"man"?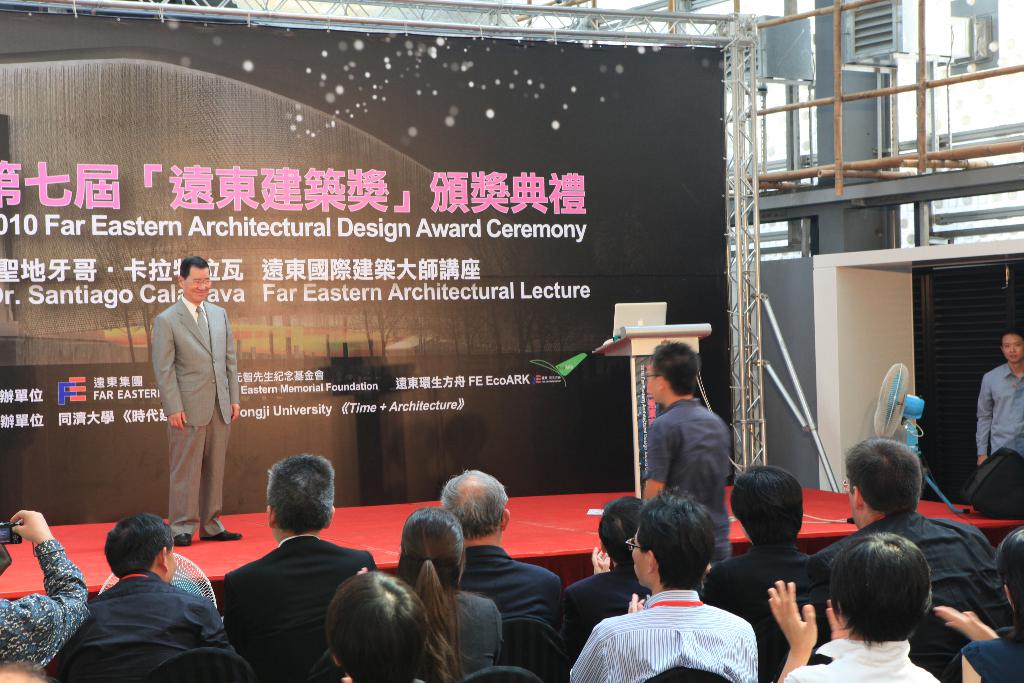
locate(59, 527, 225, 674)
